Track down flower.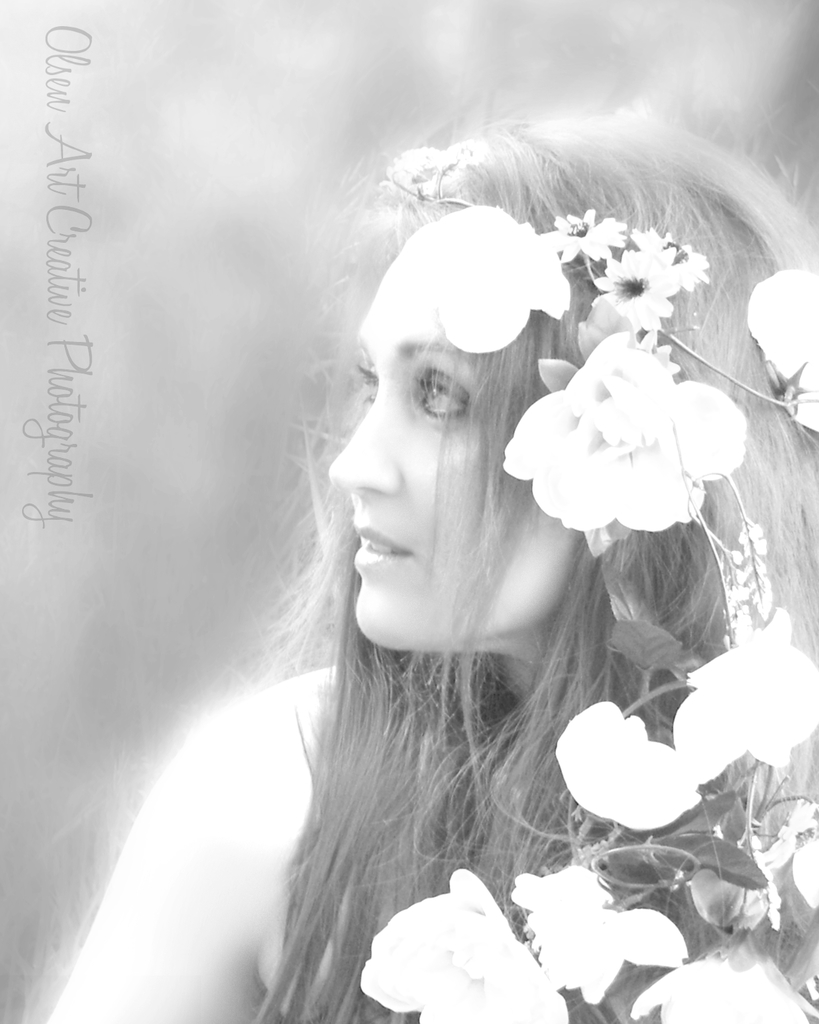
Tracked to (500, 328, 749, 561).
